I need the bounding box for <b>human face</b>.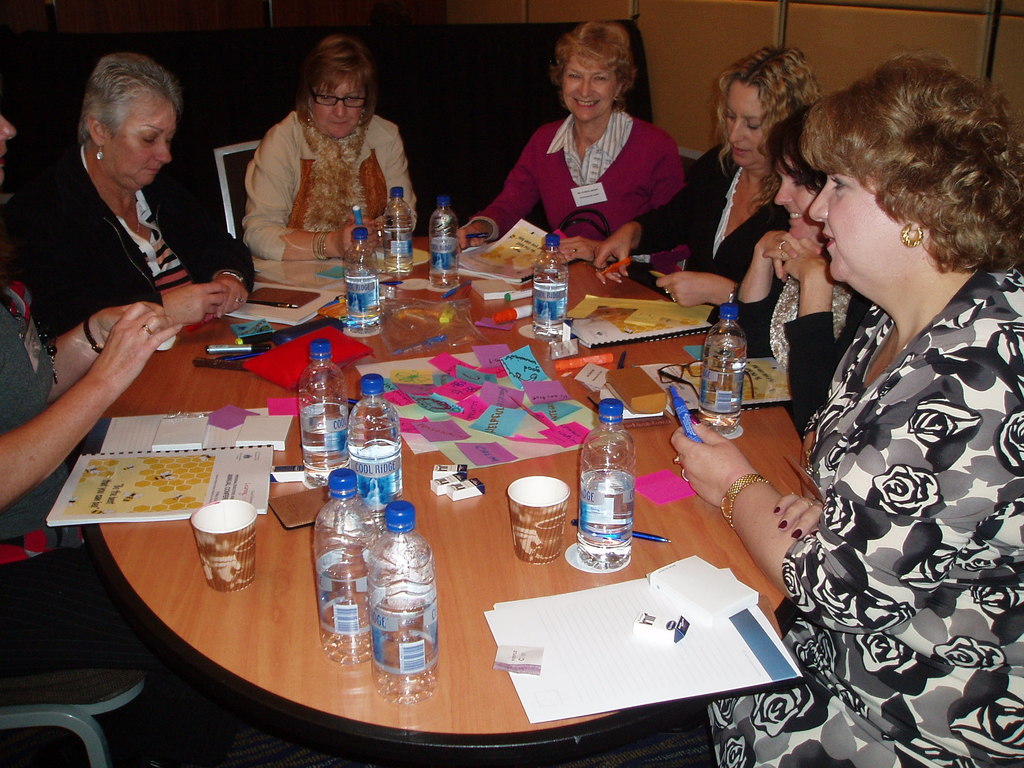
Here it is: crop(311, 77, 361, 134).
